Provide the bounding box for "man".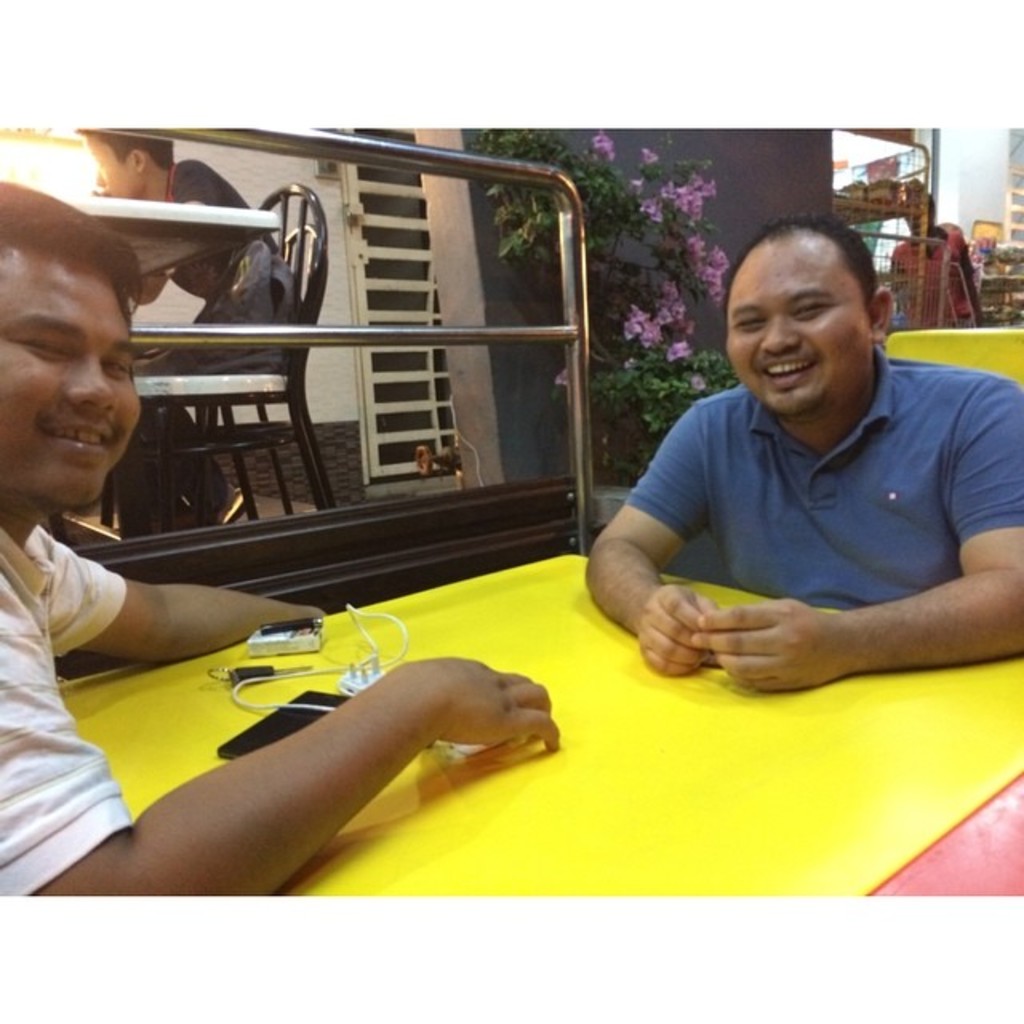
x1=0, y1=178, x2=560, y2=902.
